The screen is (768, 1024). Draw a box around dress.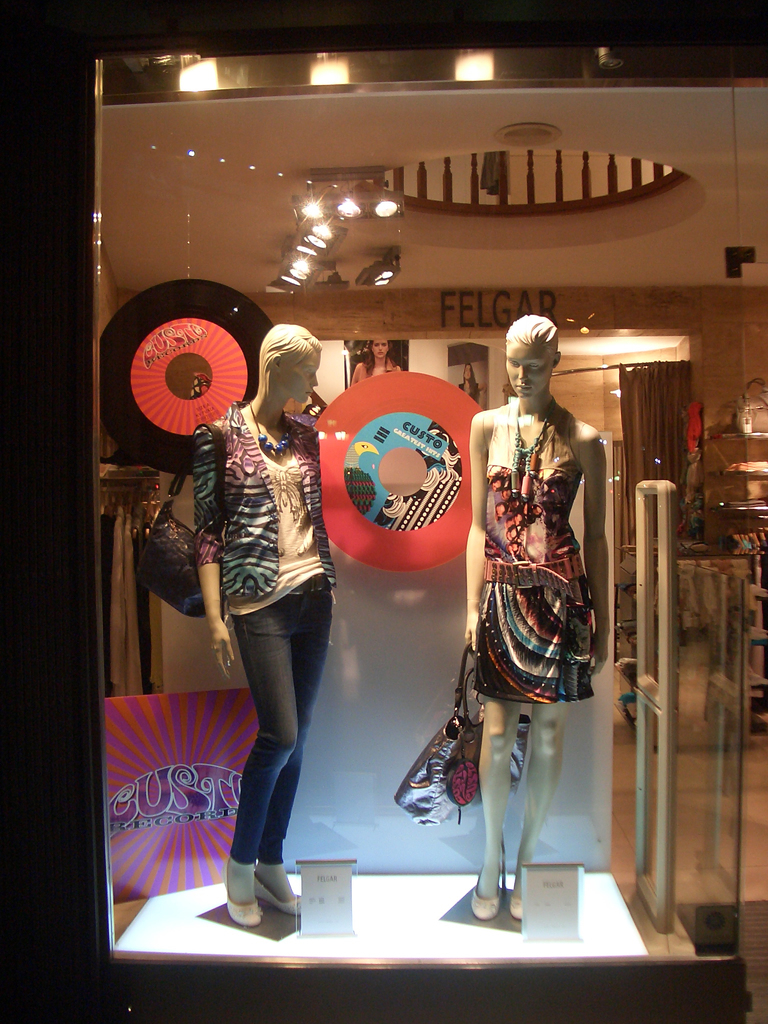
472:403:596:704.
